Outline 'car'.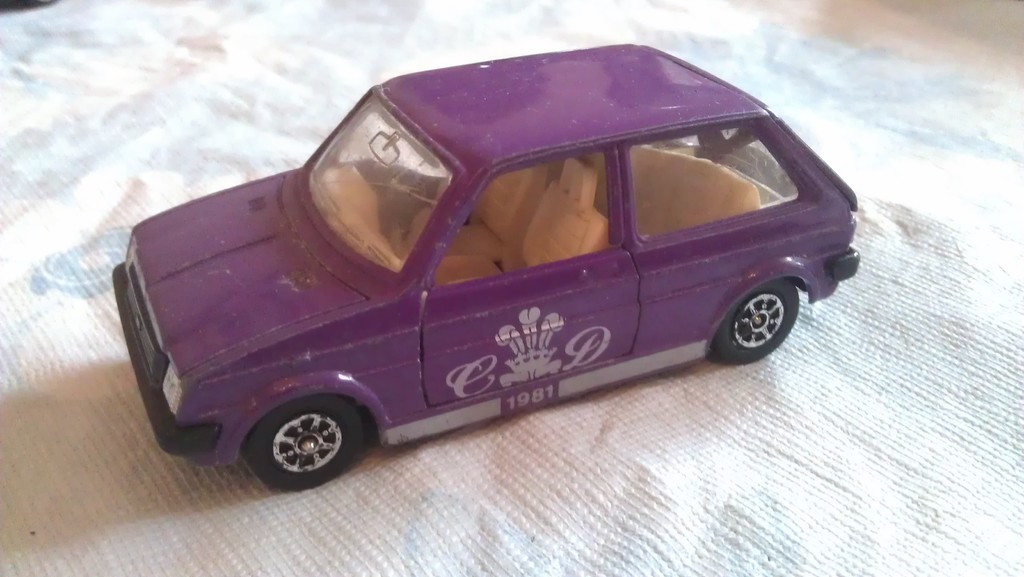
Outline: {"left": 103, "top": 42, "right": 863, "bottom": 494}.
